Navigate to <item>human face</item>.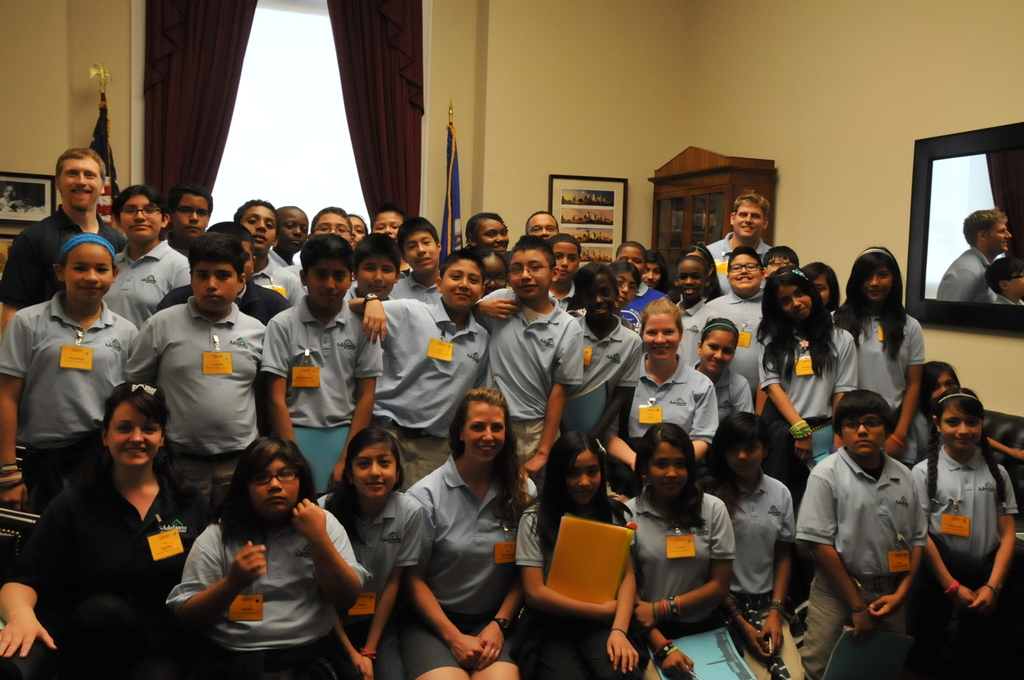
Navigation target: Rect(733, 198, 764, 239).
